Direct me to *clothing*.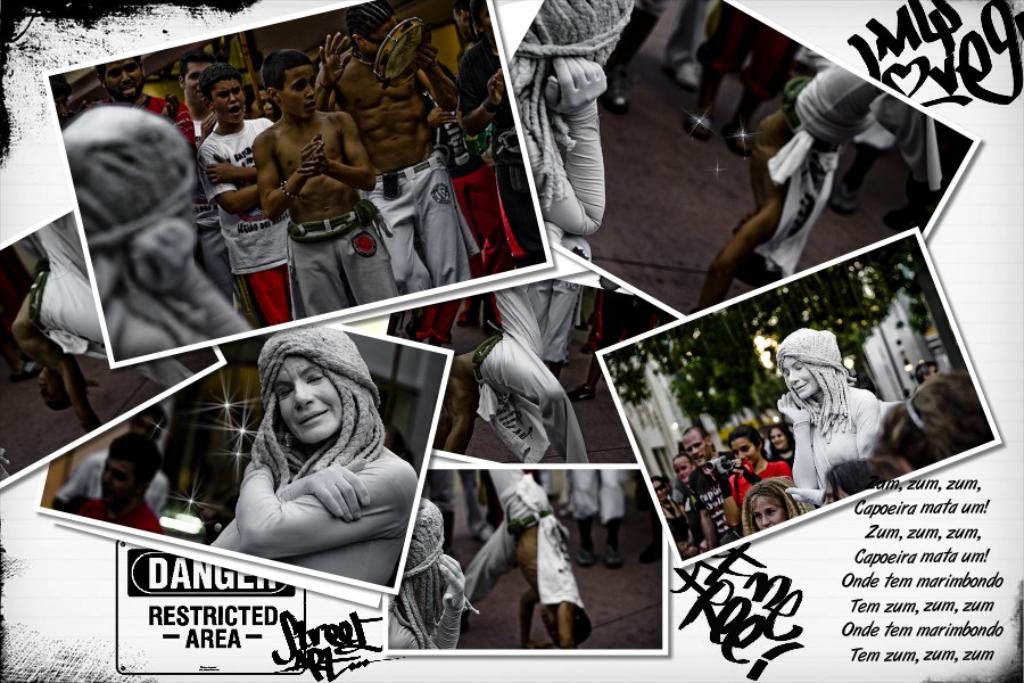
Direction: crop(782, 65, 884, 281).
